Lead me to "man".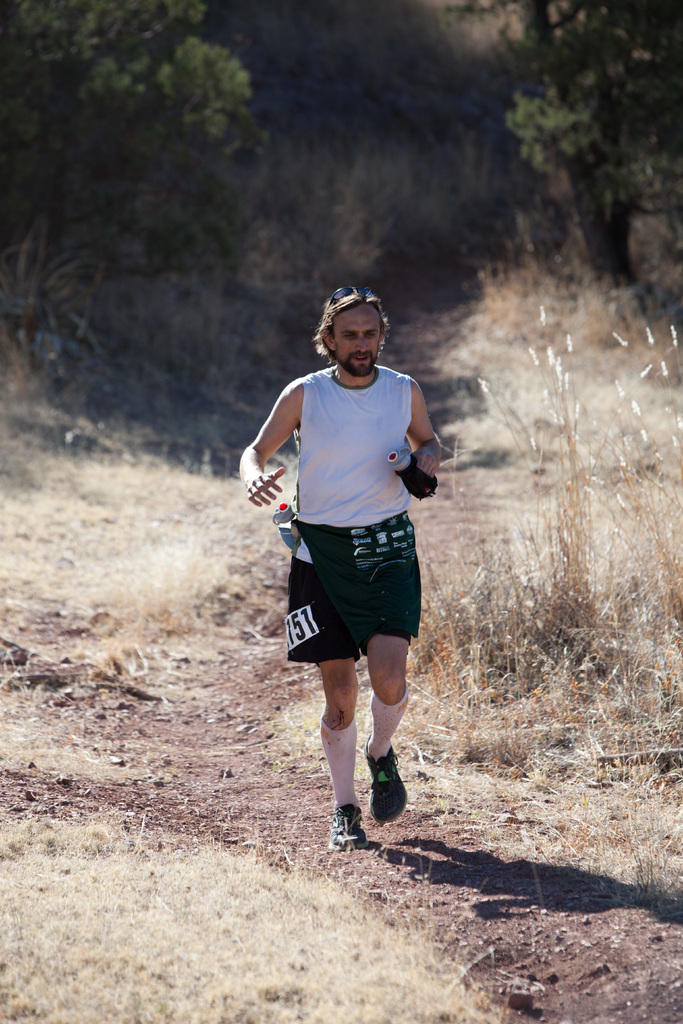
Lead to l=260, t=302, r=455, b=861.
